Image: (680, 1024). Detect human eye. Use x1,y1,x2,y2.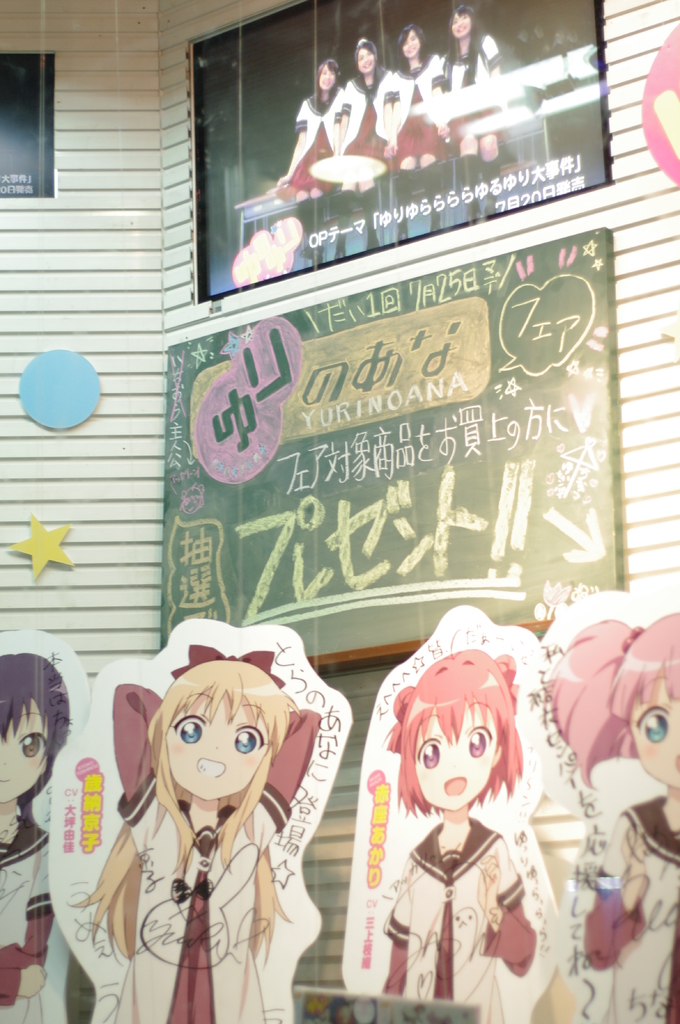
234,727,260,755.
